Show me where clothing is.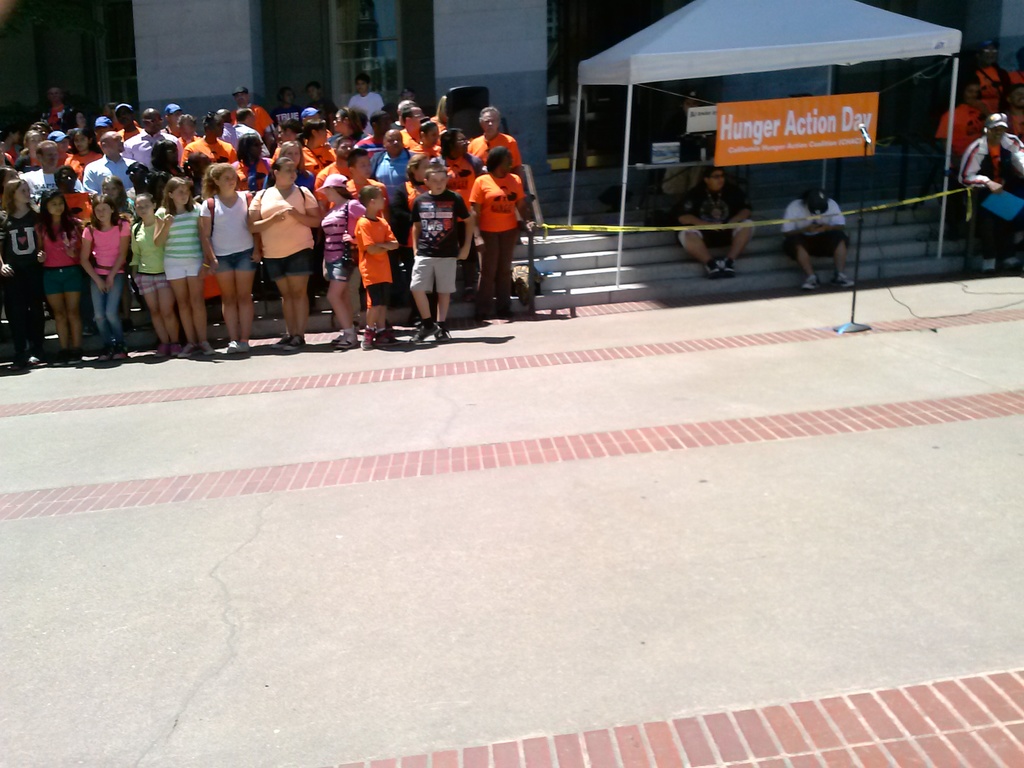
clothing is at [x1=676, y1=182, x2=754, y2=247].
